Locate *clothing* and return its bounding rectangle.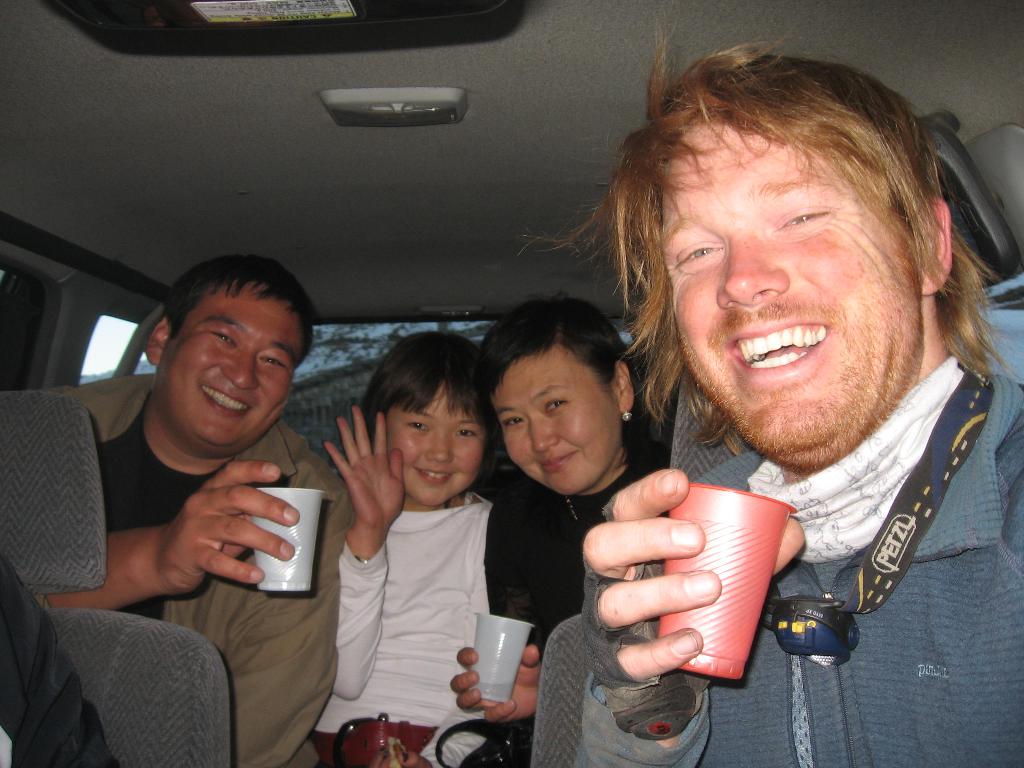
crop(481, 436, 685, 767).
